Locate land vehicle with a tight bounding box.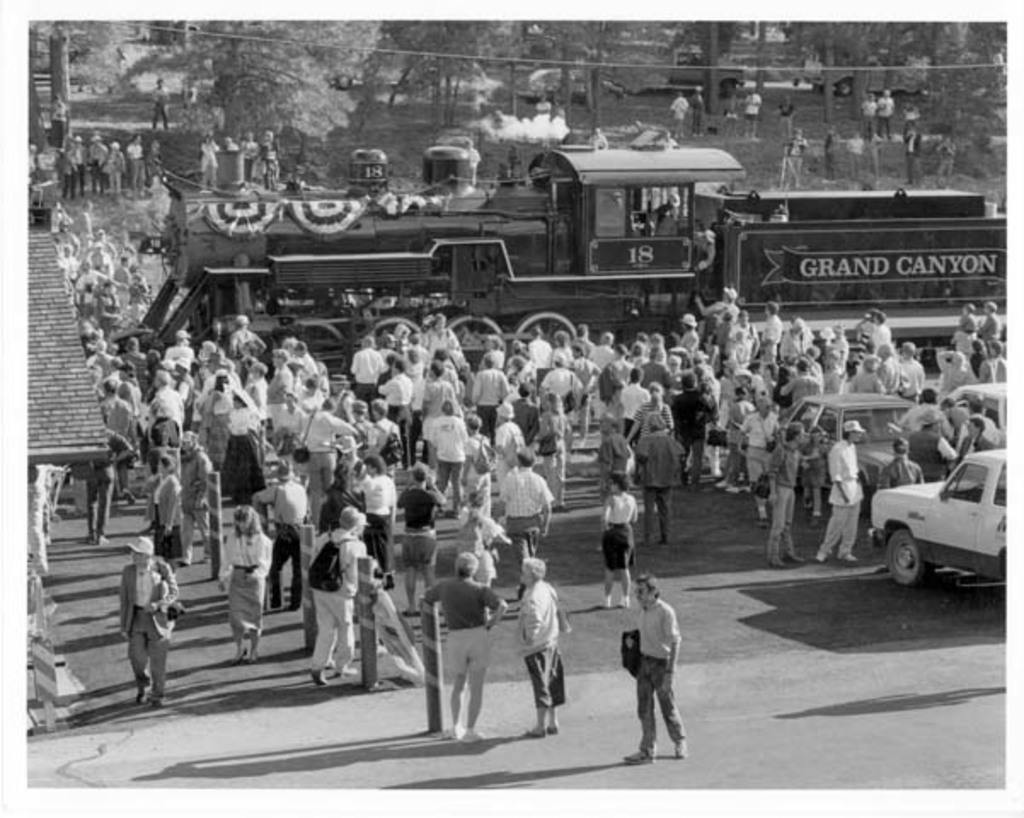
[left=801, top=55, right=930, bottom=97].
